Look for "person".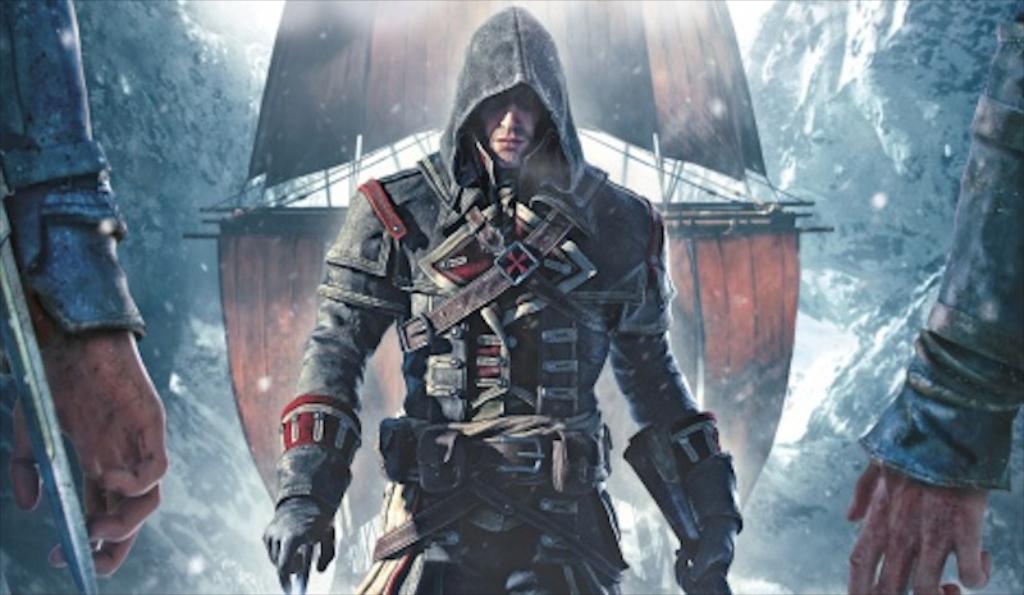
Found: BBox(298, 51, 713, 594).
